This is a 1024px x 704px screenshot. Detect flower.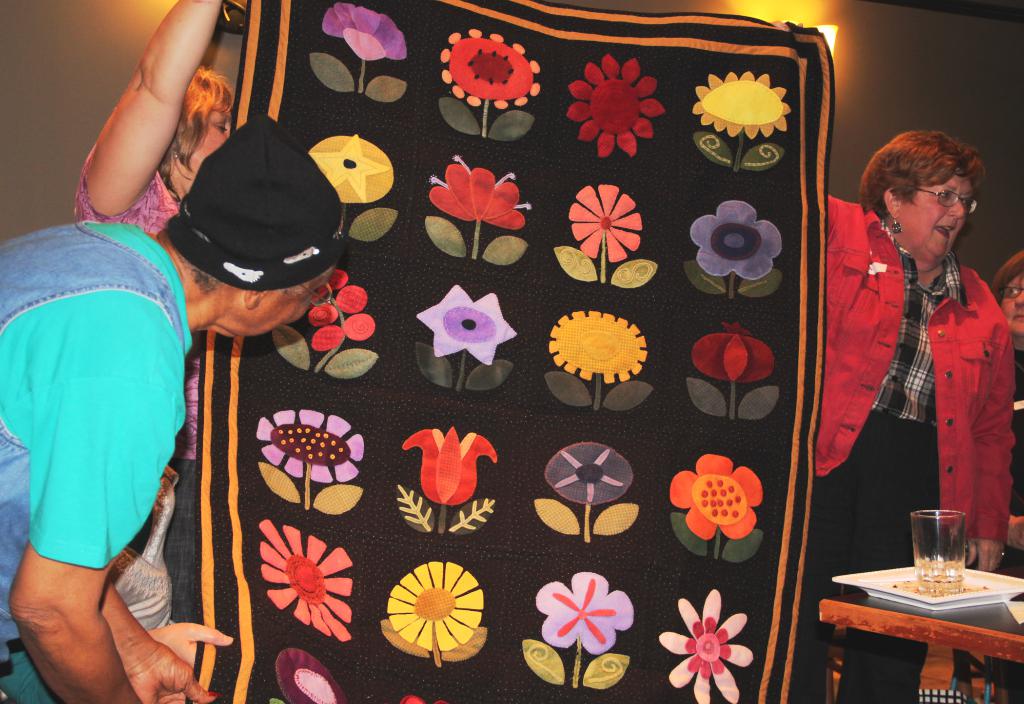
[684,65,791,144].
